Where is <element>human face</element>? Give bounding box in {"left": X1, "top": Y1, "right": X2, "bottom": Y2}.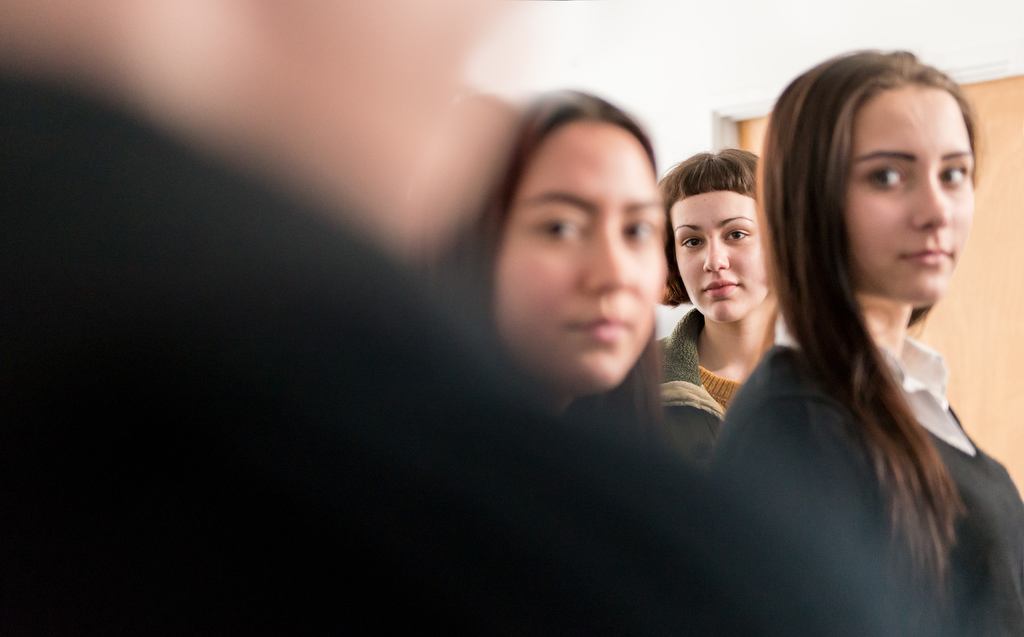
{"left": 496, "top": 121, "right": 664, "bottom": 396}.
